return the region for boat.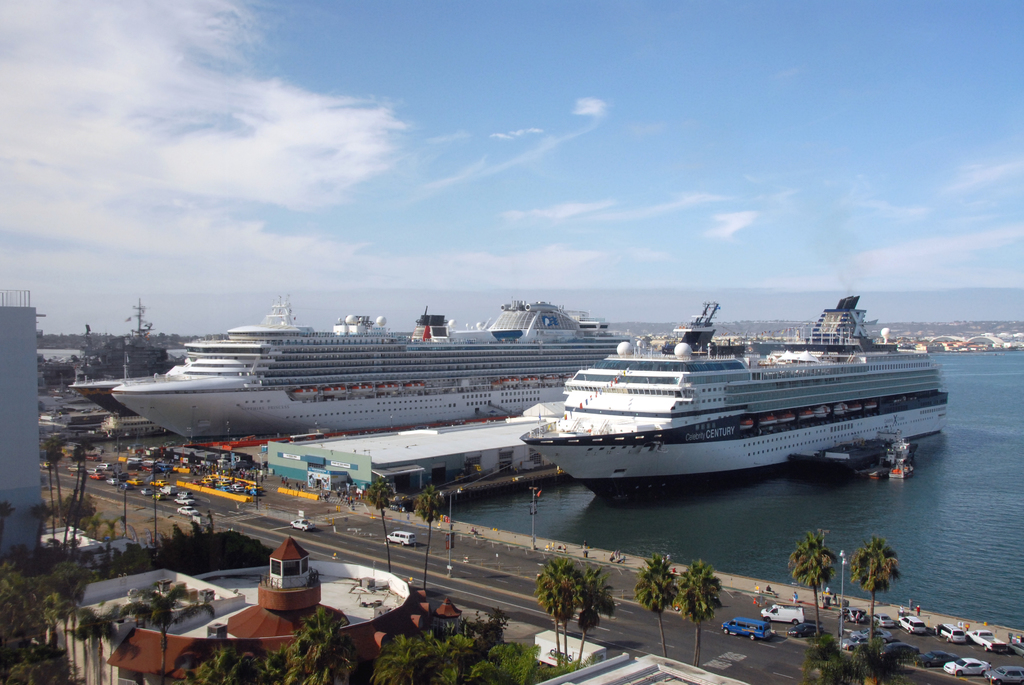
x1=561, y1=372, x2=579, y2=380.
